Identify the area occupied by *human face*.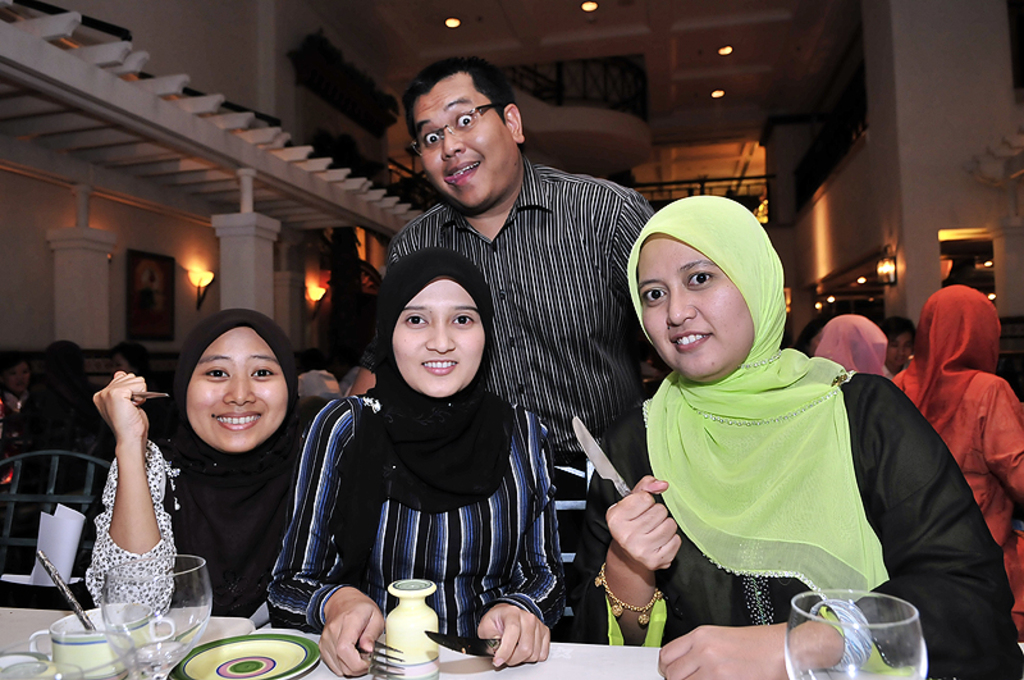
Area: bbox=[392, 278, 484, 398].
